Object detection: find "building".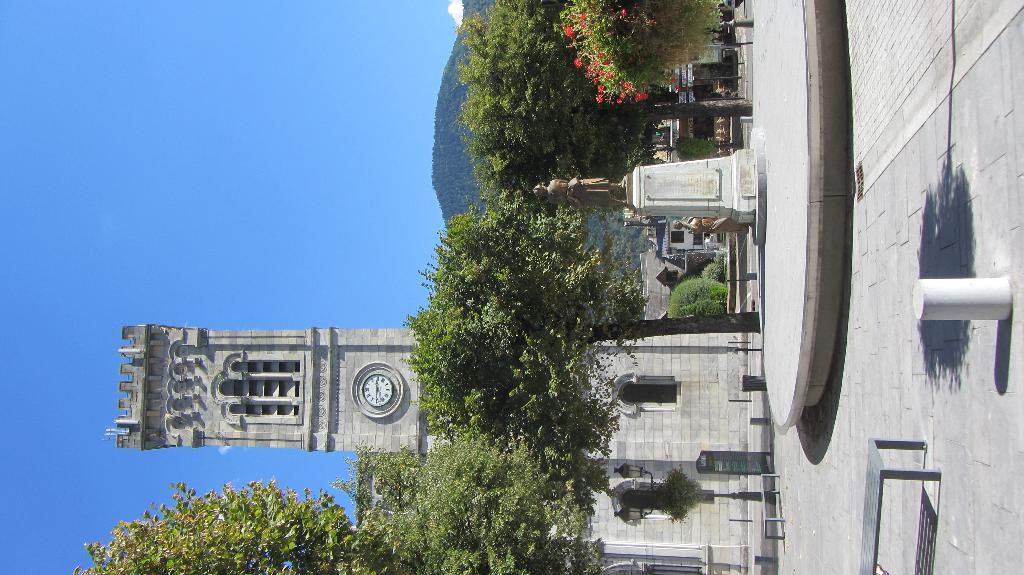
BBox(102, 324, 754, 574).
